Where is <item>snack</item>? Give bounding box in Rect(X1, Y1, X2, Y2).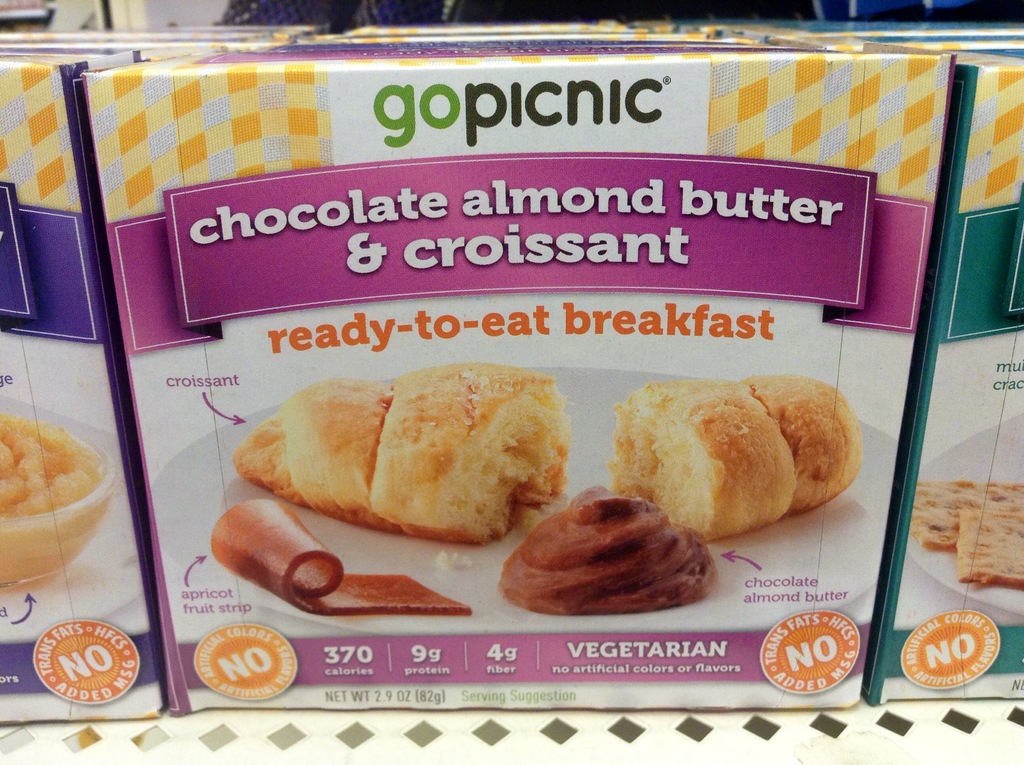
Rect(593, 380, 867, 535).
